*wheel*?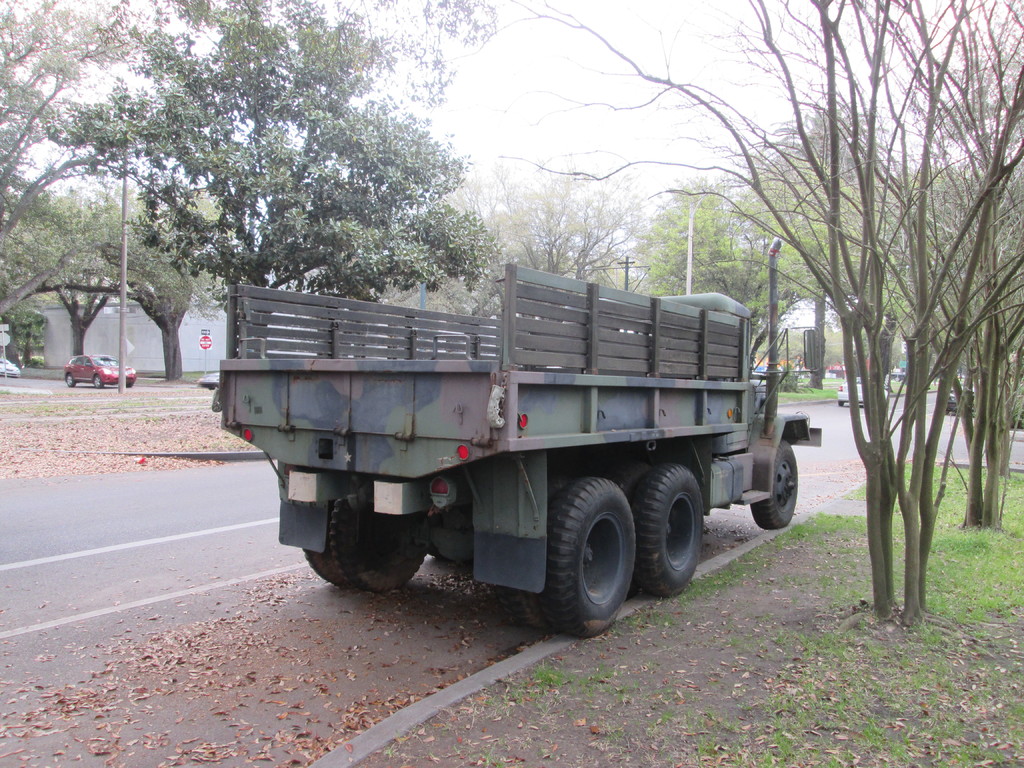
<bbox>301, 500, 423, 595</bbox>
